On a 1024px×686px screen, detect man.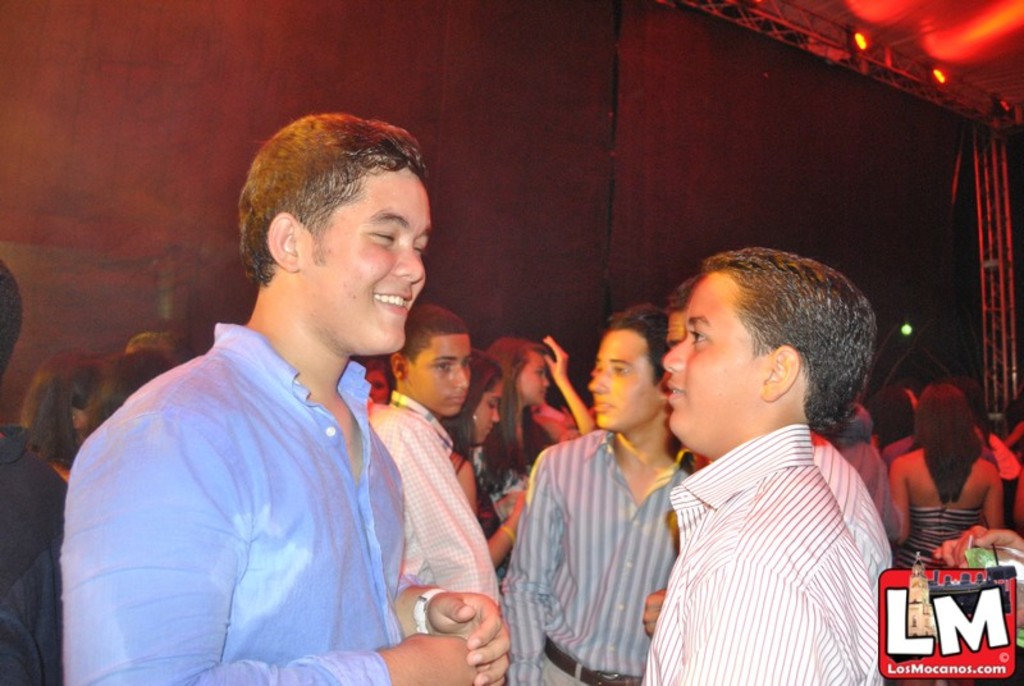
[left=644, top=241, right=870, bottom=685].
